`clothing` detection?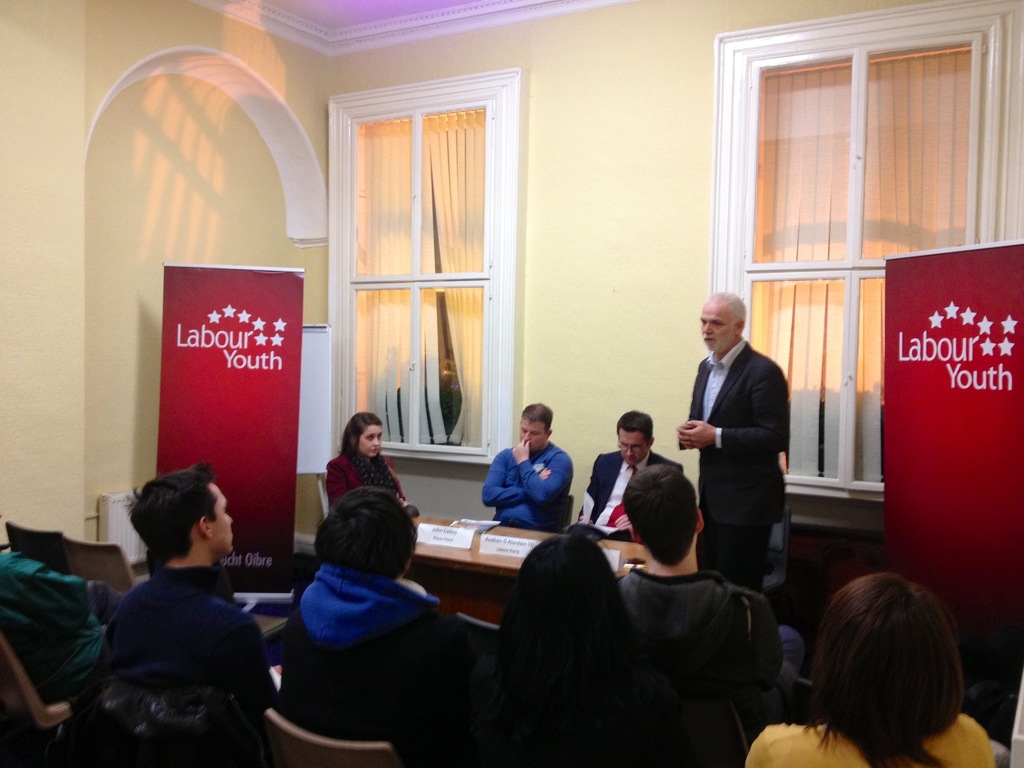
x1=675 y1=337 x2=791 y2=595
